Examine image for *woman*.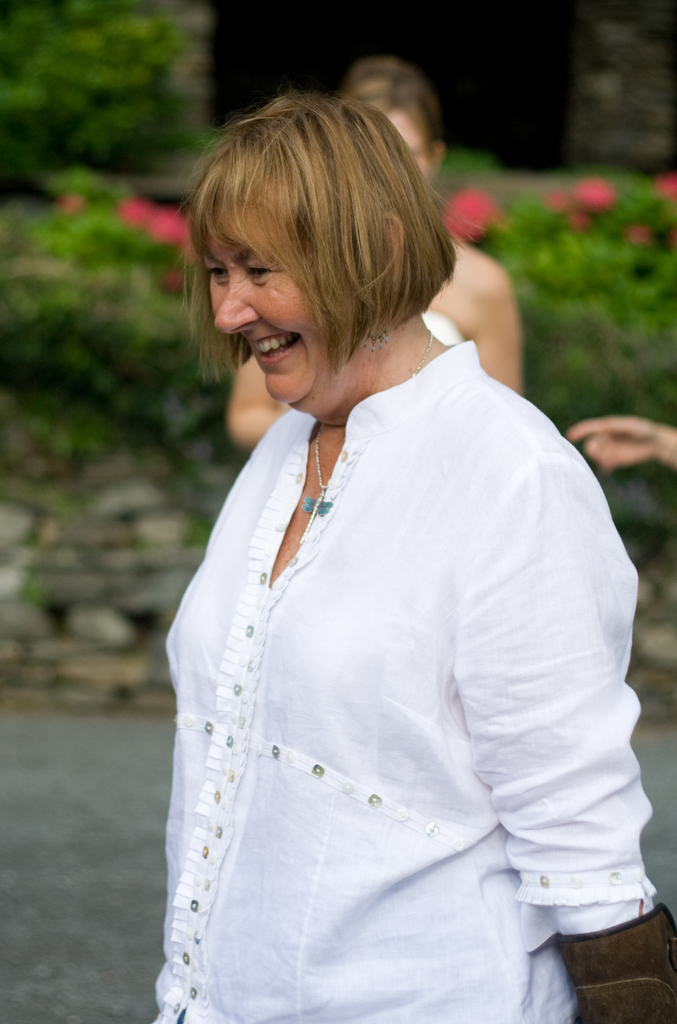
Examination result: (118,92,616,1023).
